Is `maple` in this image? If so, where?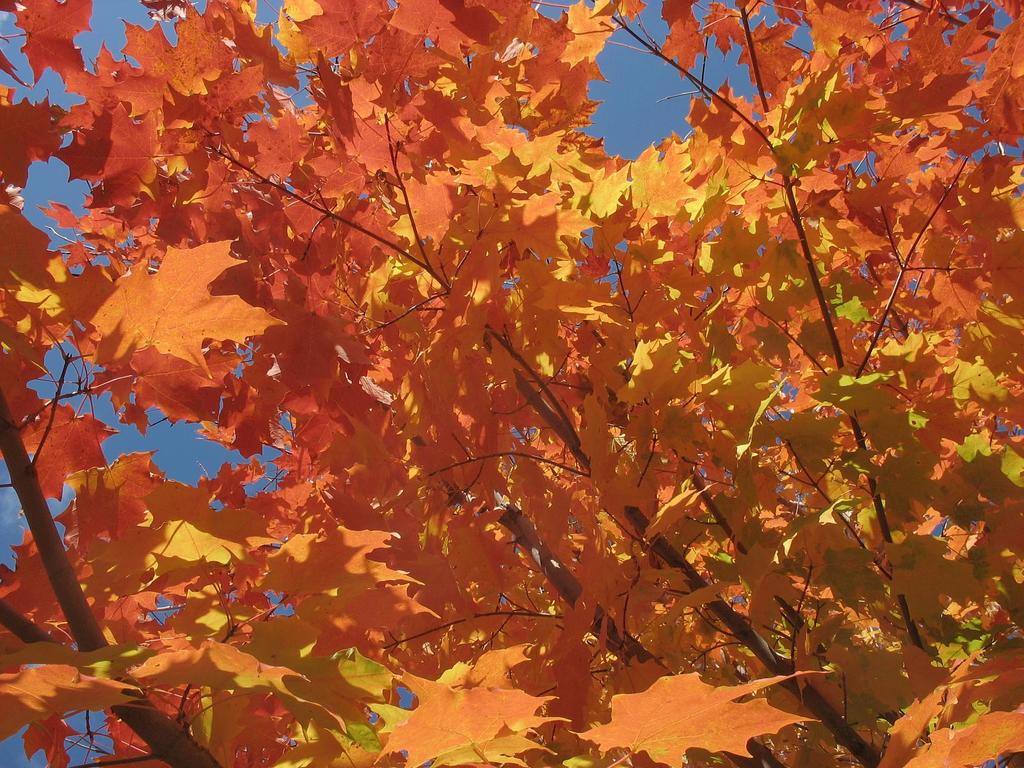
Yes, at 0,0,989,767.
